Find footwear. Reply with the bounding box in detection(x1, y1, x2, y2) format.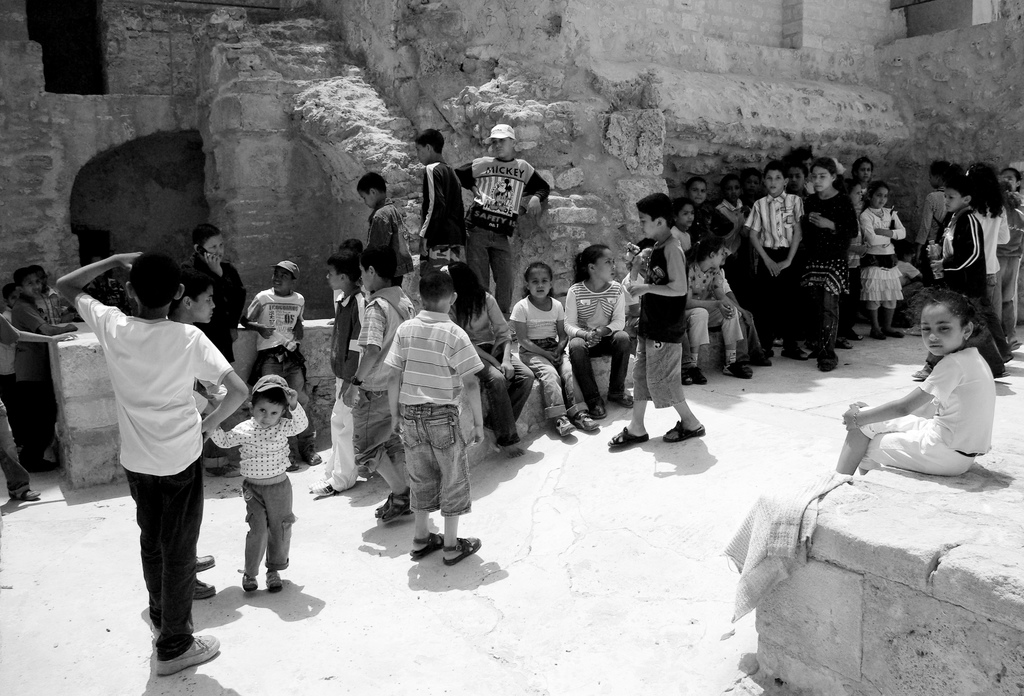
detection(187, 576, 217, 597).
